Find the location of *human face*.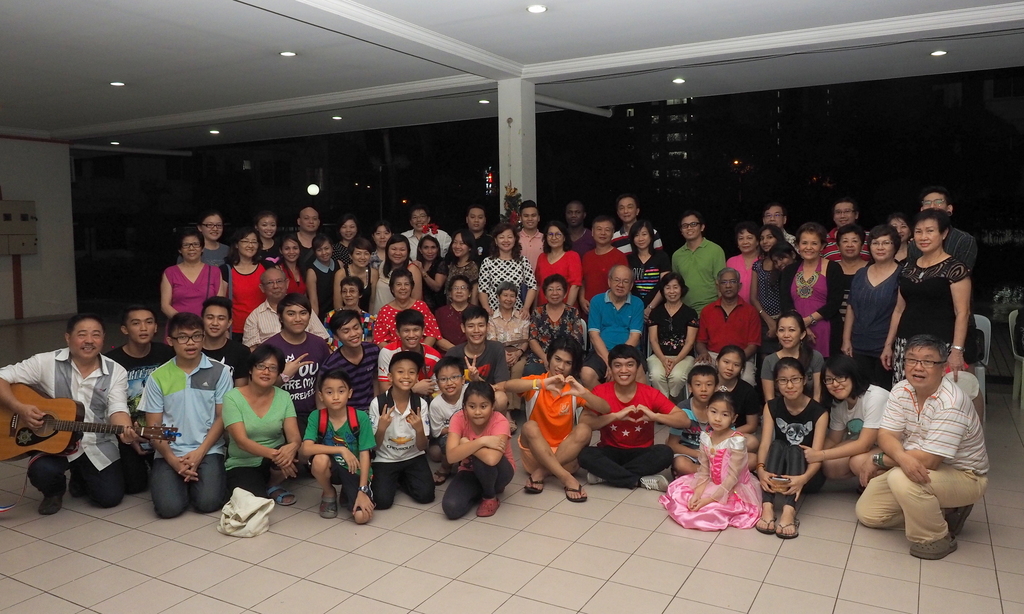
Location: 681, 217, 703, 241.
